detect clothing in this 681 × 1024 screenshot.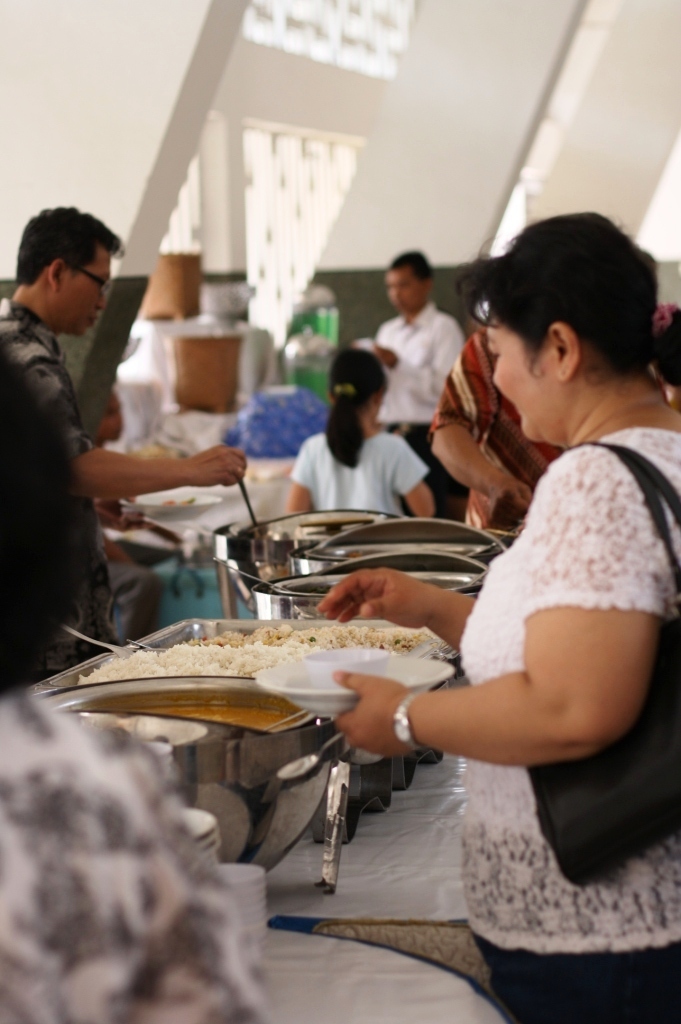
Detection: bbox=[96, 443, 165, 652].
